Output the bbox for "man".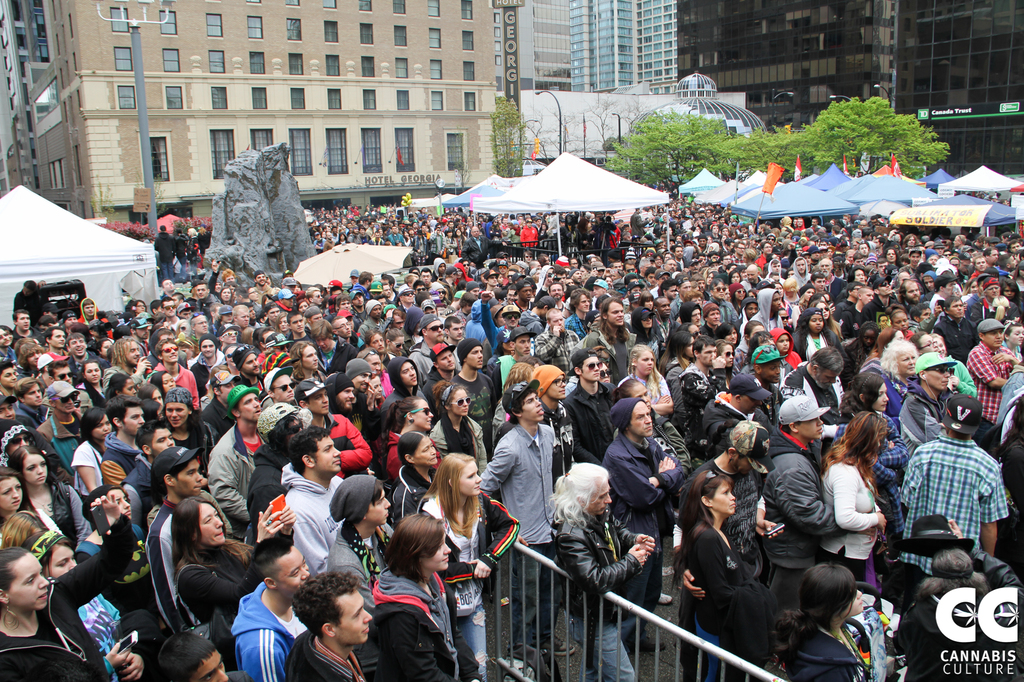
<region>871, 231, 879, 244</region>.
